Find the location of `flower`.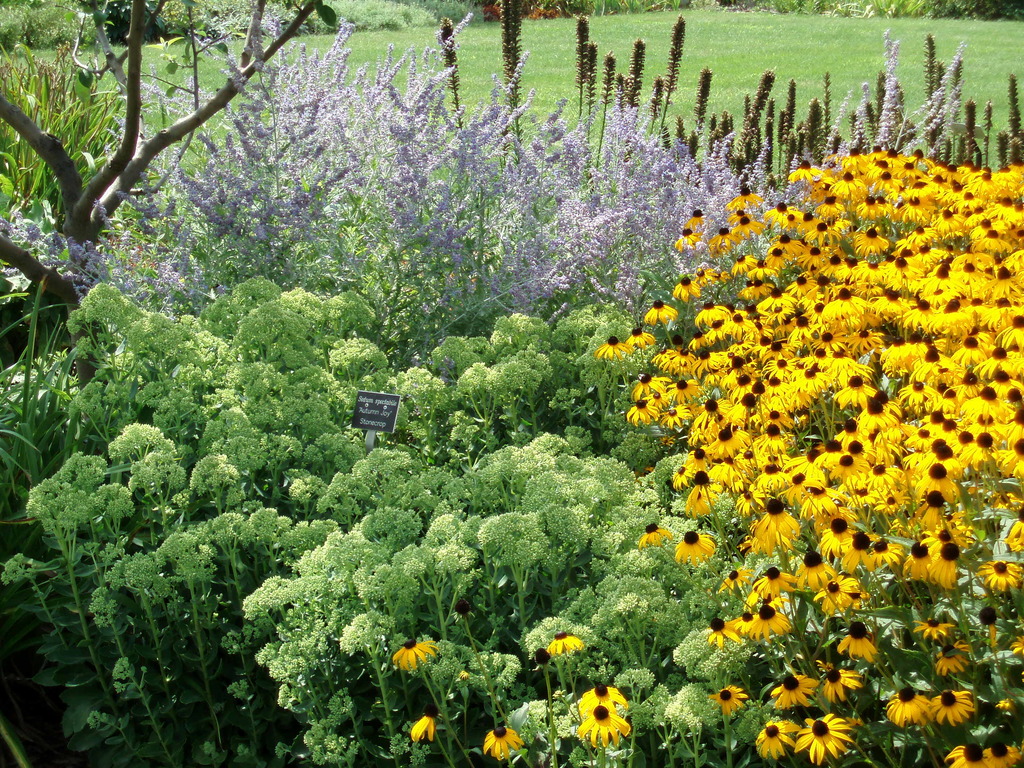
Location: bbox=(751, 720, 801, 758).
